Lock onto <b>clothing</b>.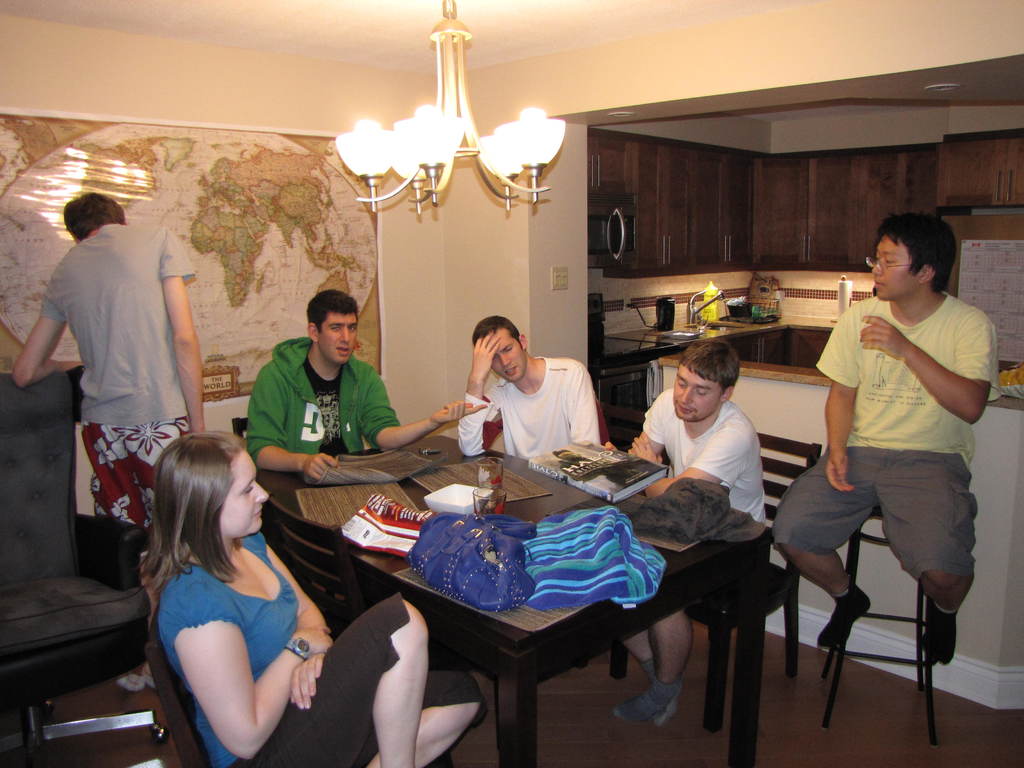
Locked: 463/352/600/484.
